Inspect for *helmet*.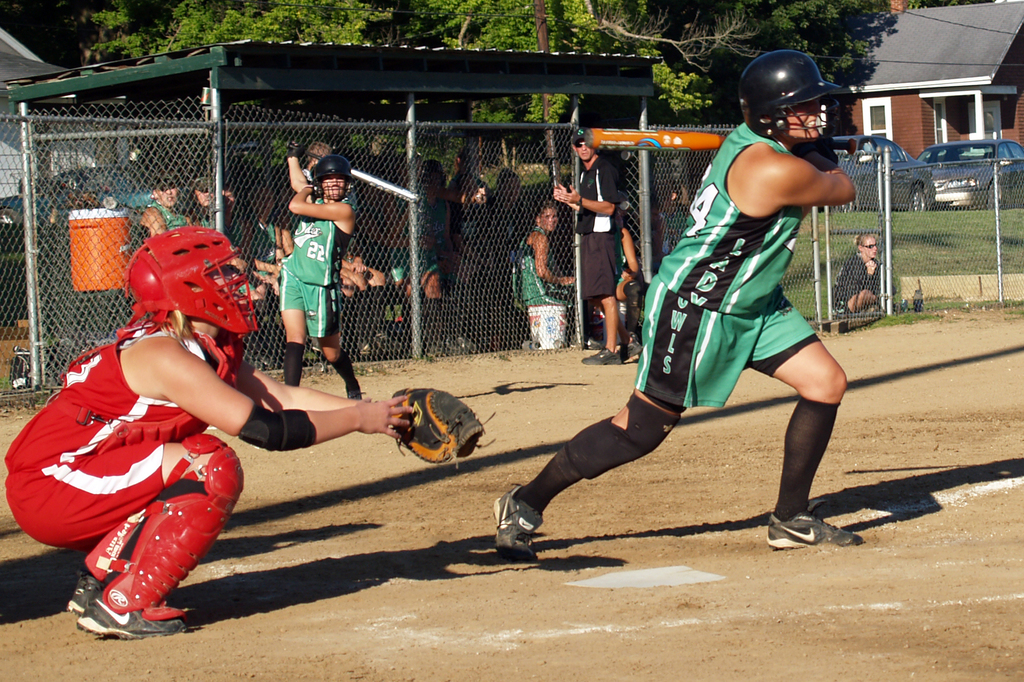
Inspection: 122,223,268,332.
